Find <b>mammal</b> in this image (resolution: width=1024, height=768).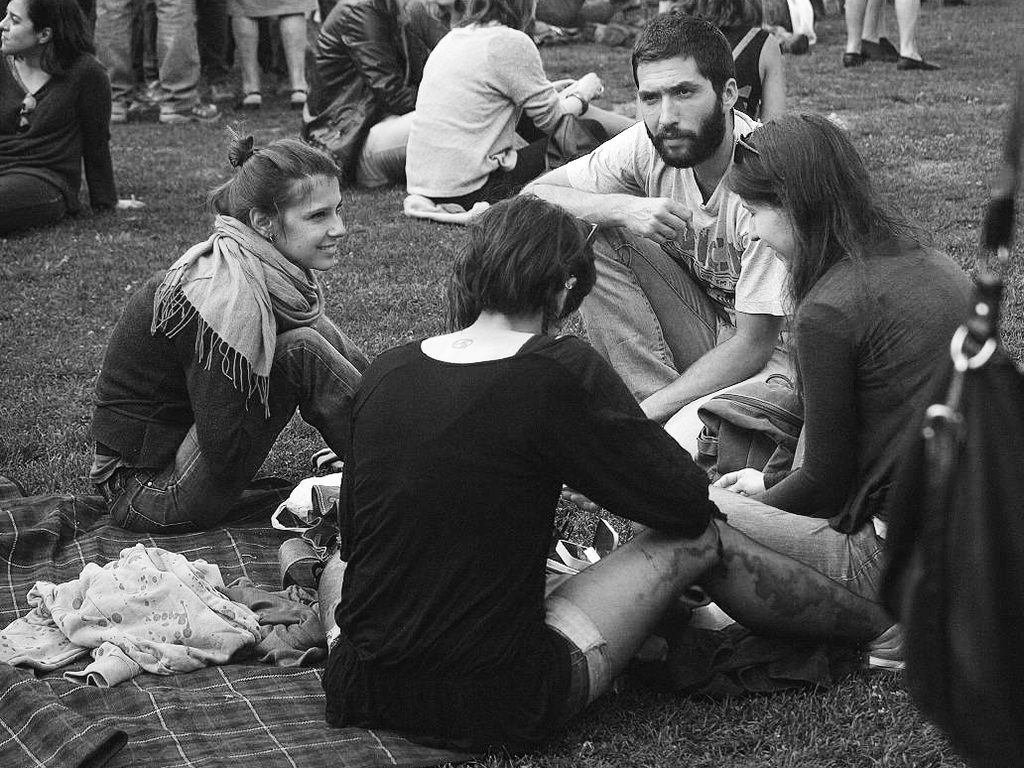
l=857, t=0, r=902, b=64.
